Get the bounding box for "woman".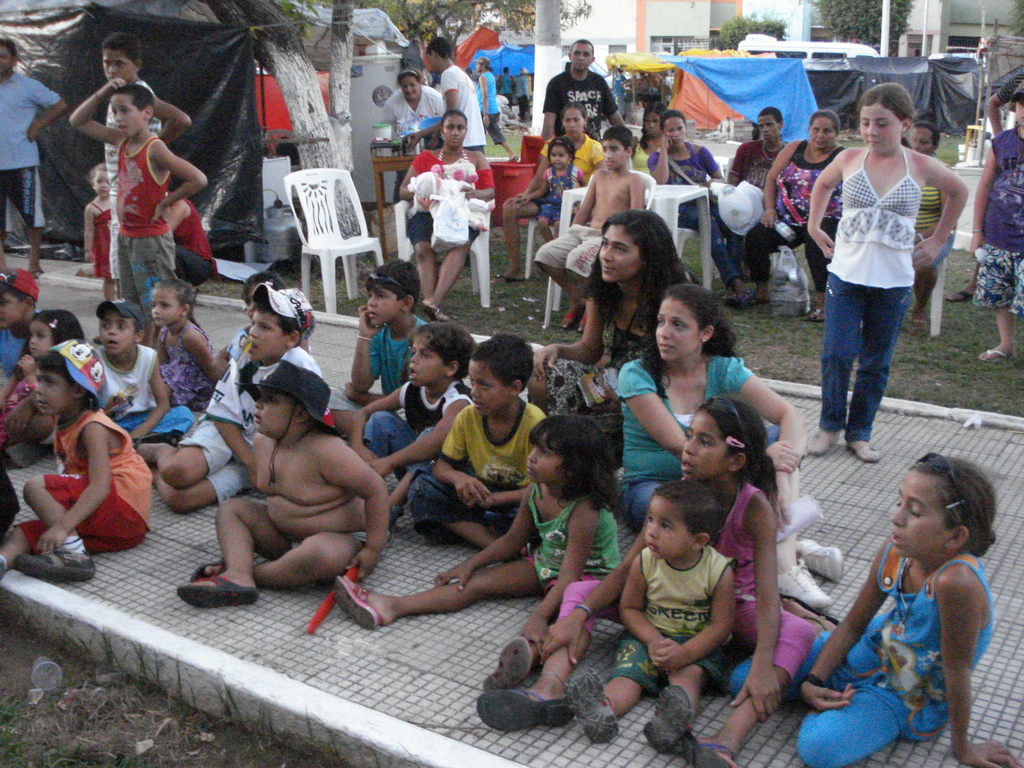
<region>375, 69, 445, 154</region>.
